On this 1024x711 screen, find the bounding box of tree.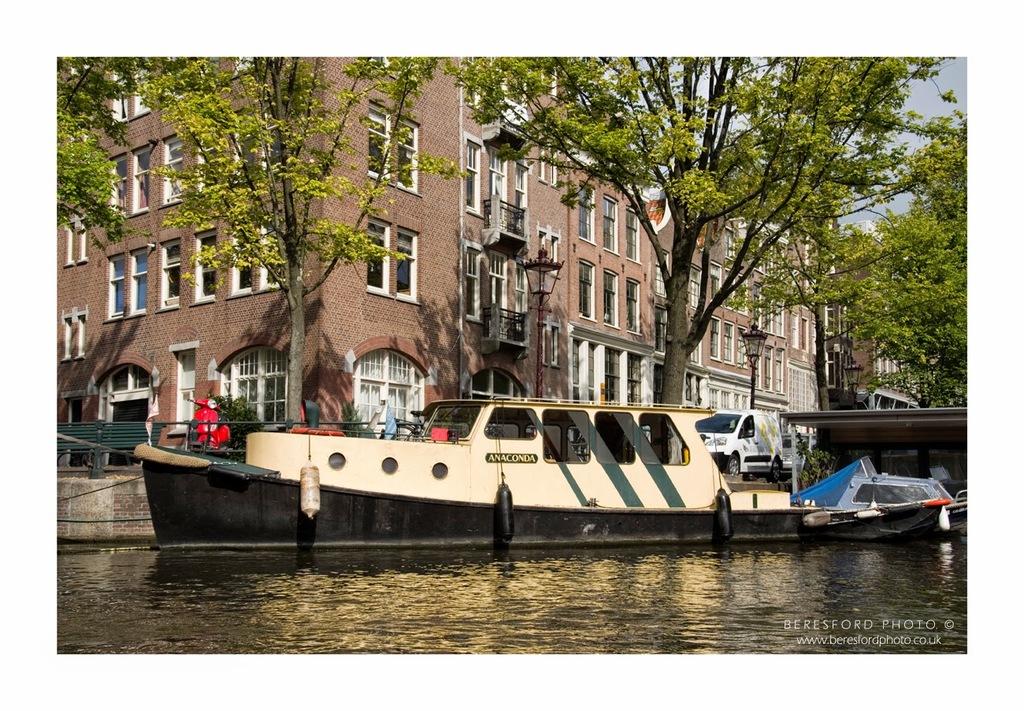
Bounding box: box=[46, 54, 208, 255].
